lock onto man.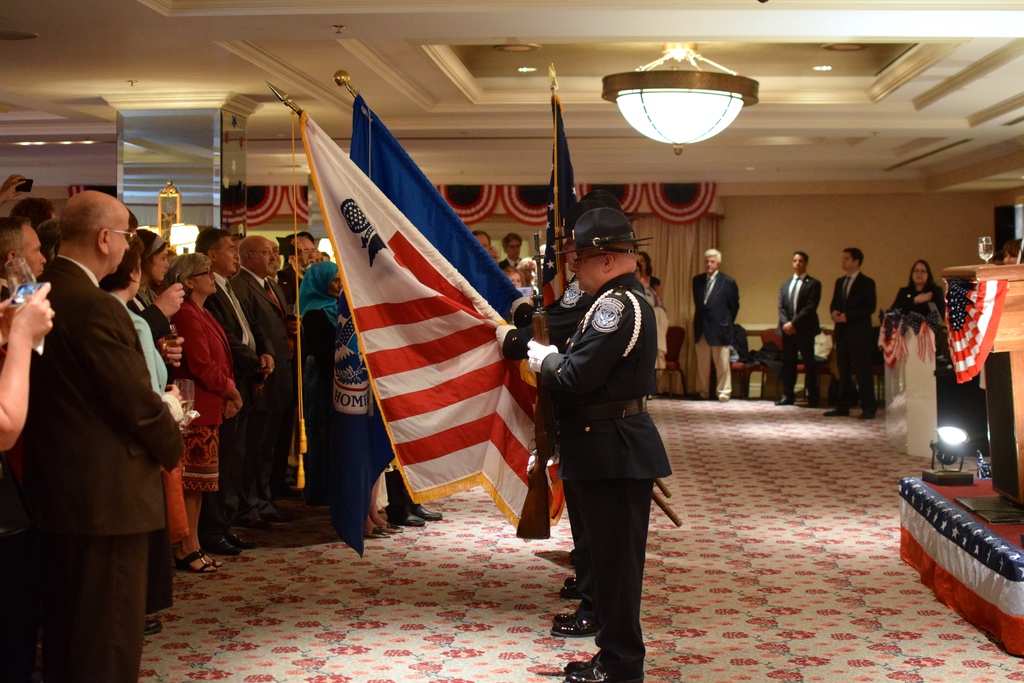
Locked: 196 227 275 559.
